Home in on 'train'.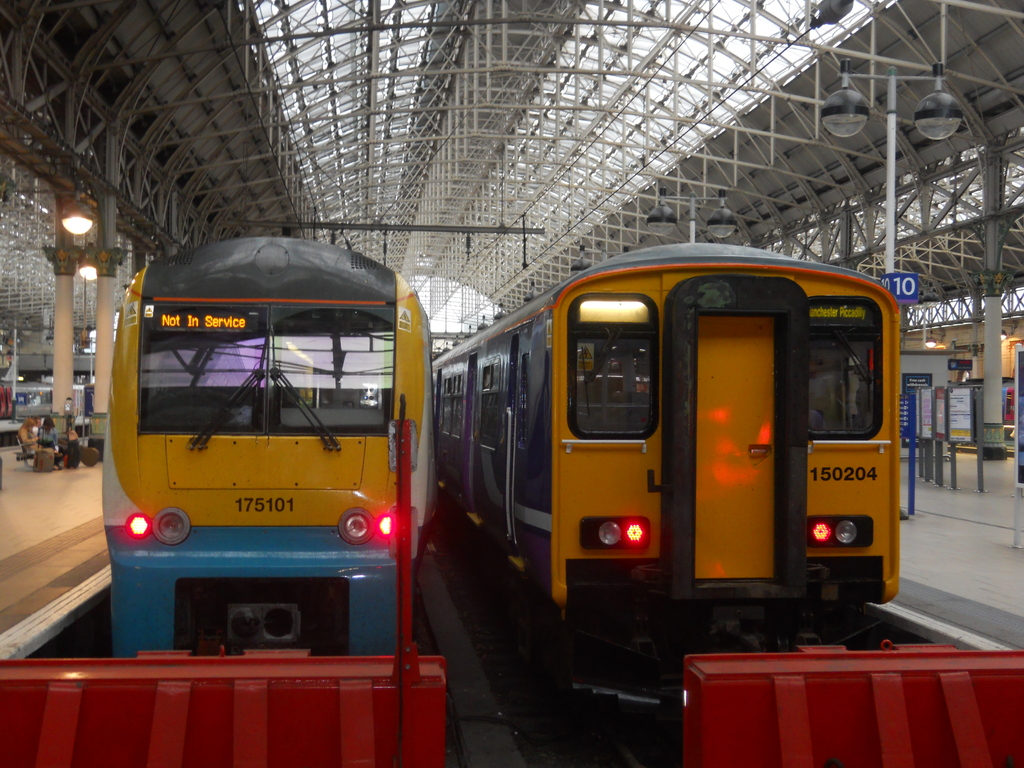
Homed in at (left=435, top=241, right=902, bottom=744).
